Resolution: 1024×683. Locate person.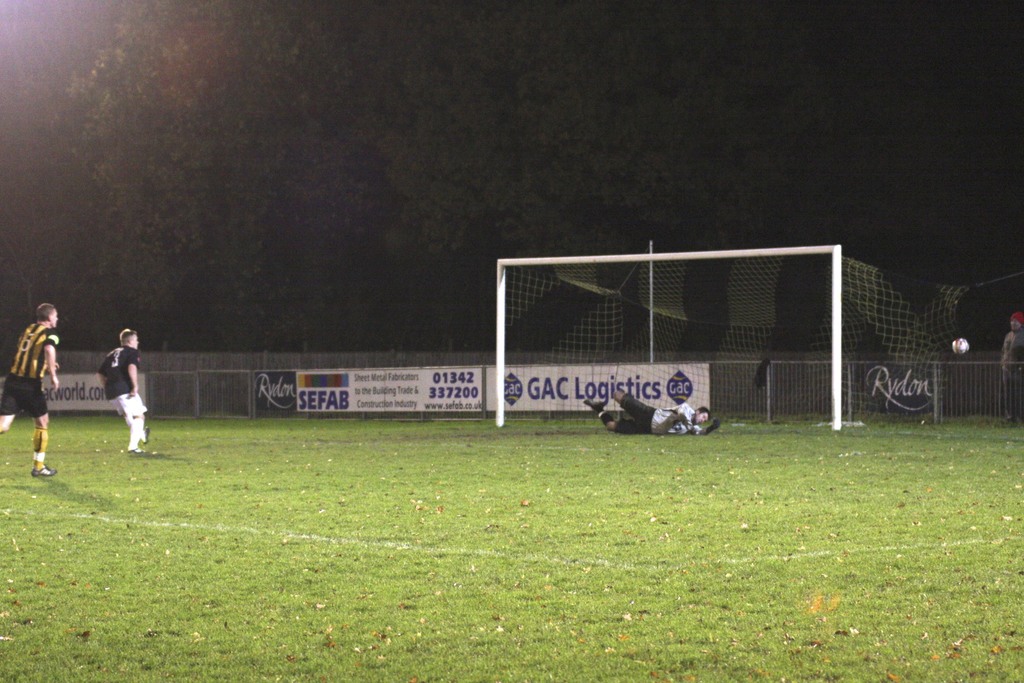
[x1=0, y1=305, x2=61, y2=475].
